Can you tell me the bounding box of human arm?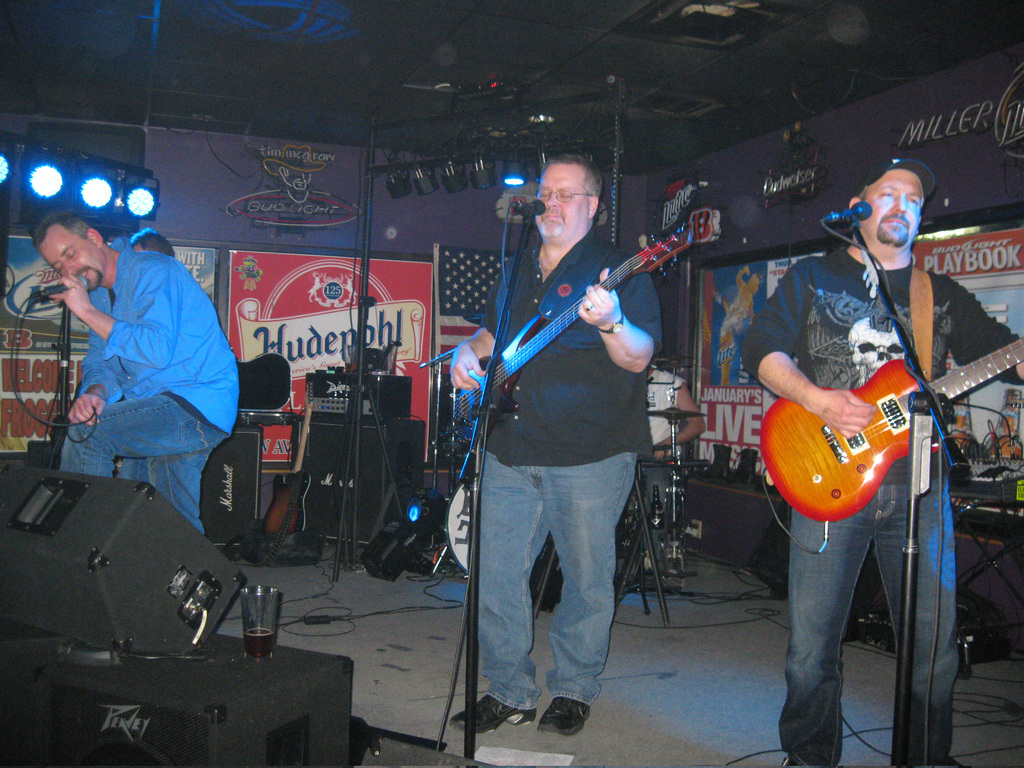
<bbox>589, 284, 665, 390</bbox>.
